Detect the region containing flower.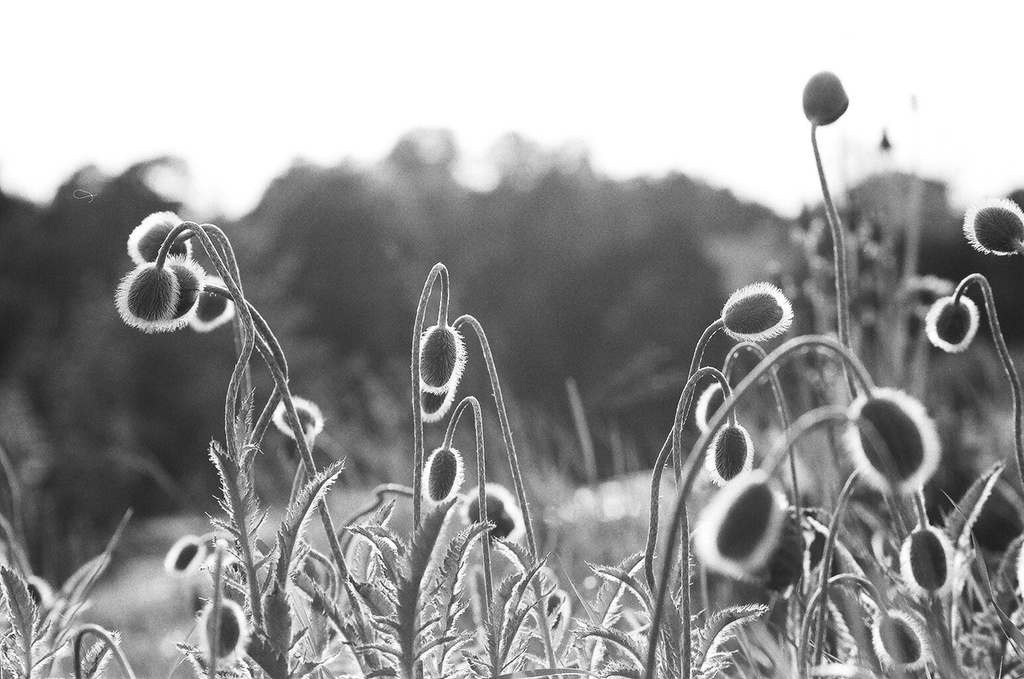
[left=153, top=251, right=205, bottom=339].
